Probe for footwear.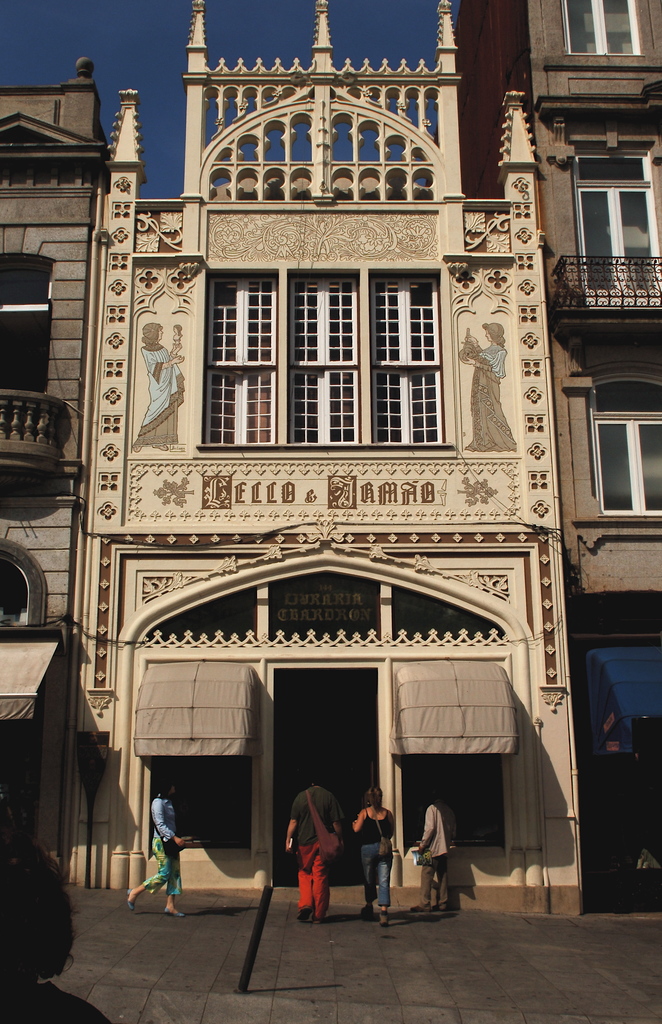
Probe result: x1=379, y1=913, x2=388, y2=924.
